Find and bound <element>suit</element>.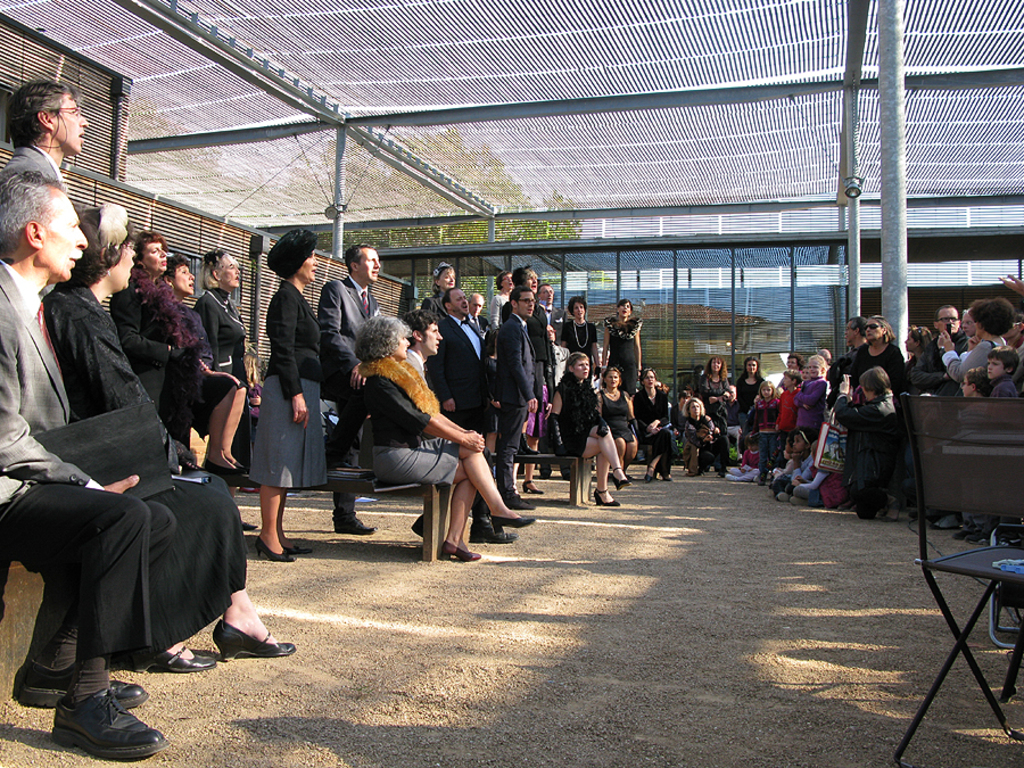
Bound: [497, 313, 534, 503].
